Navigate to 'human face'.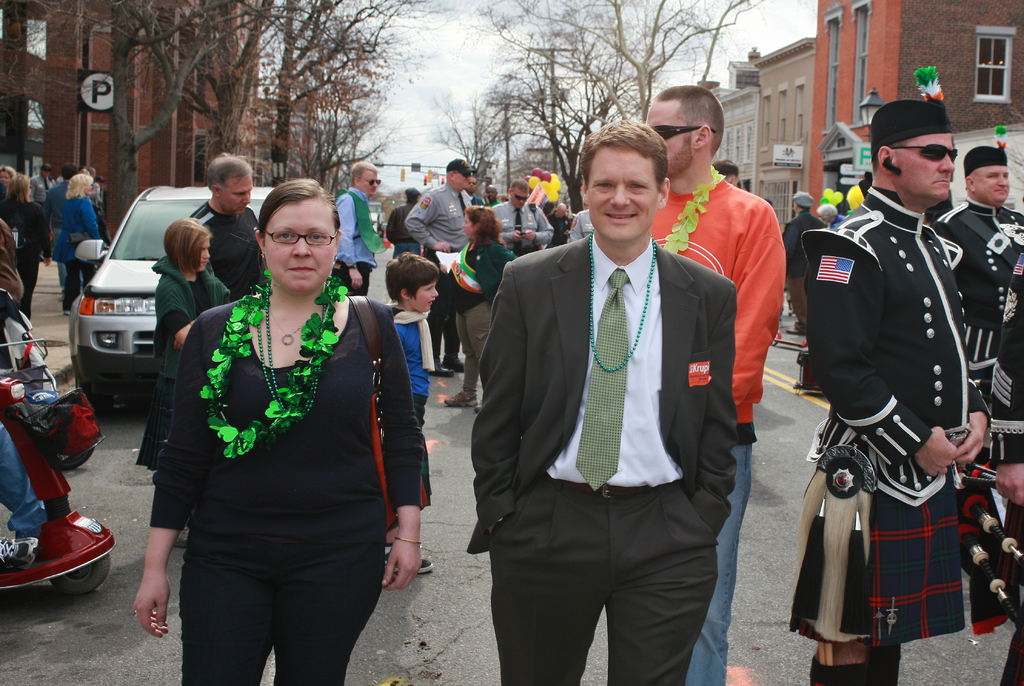
Navigation target: [left=467, top=175, right=479, bottom=191].
